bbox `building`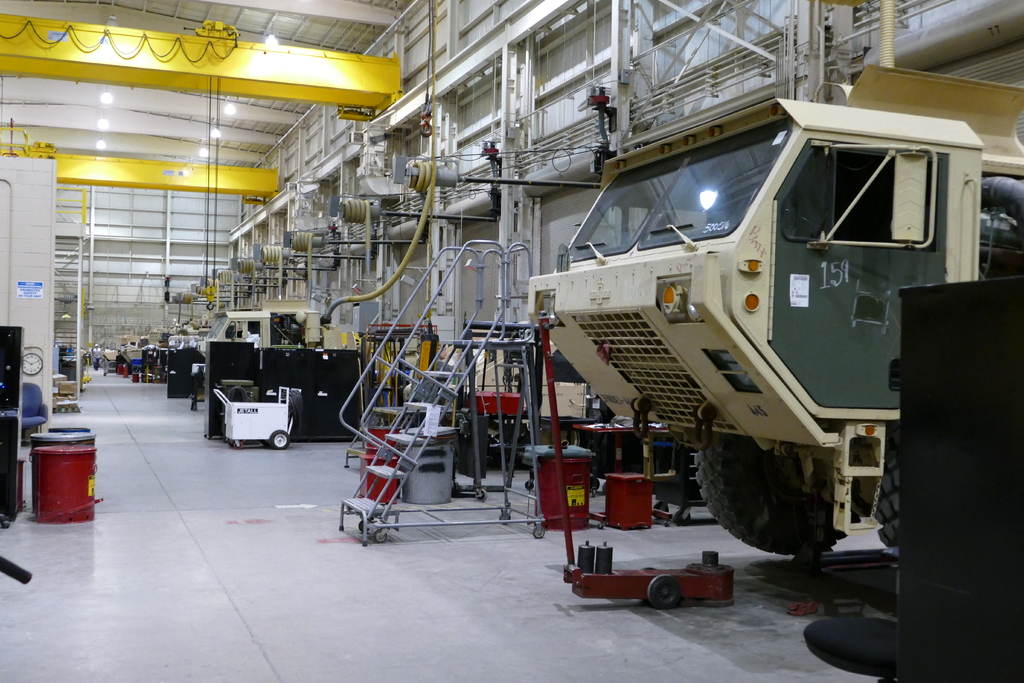
0/1/1023/682
